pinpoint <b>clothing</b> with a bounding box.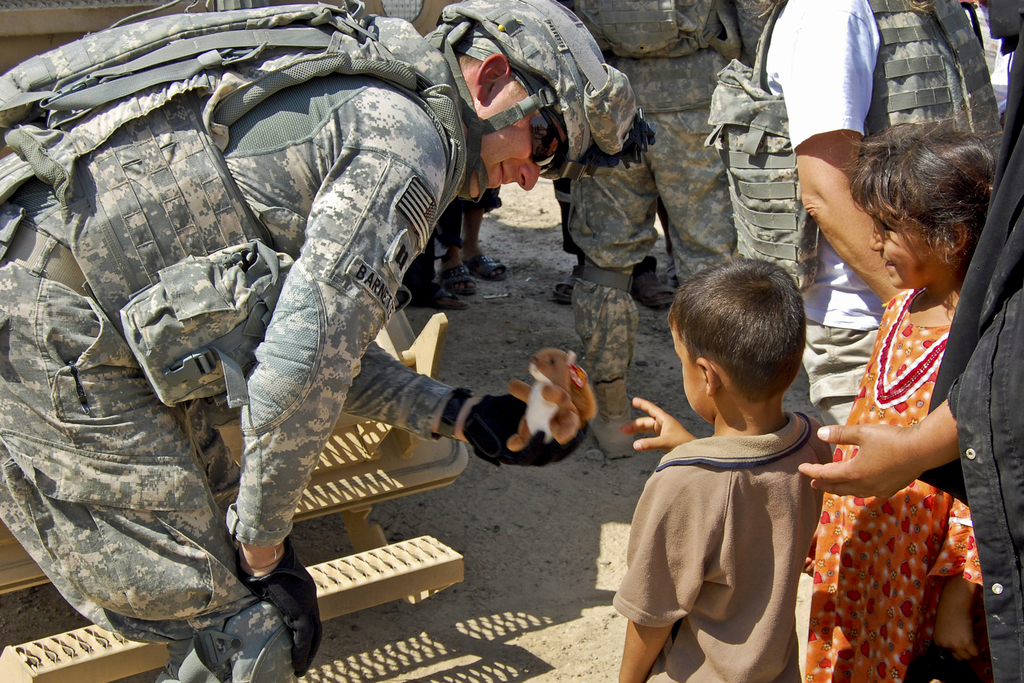
{"left": 622, "top": 385, "right": 849, "bottom": 666}.
